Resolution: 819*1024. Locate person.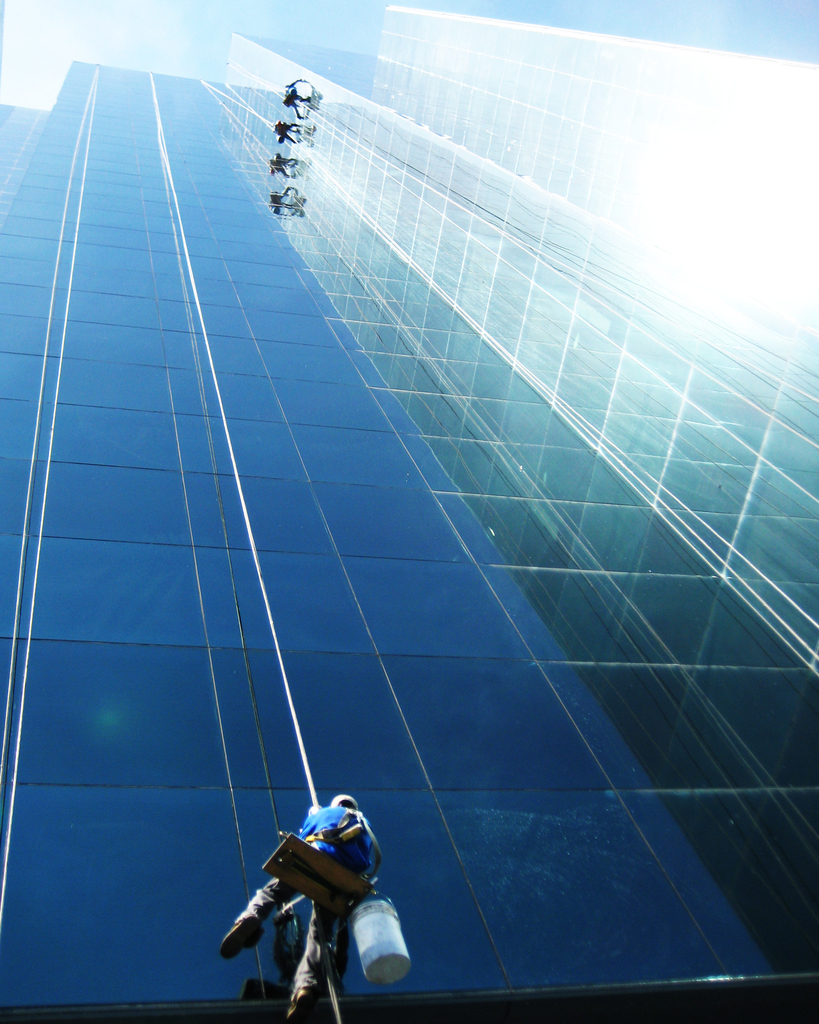
[279,77,310,120].
